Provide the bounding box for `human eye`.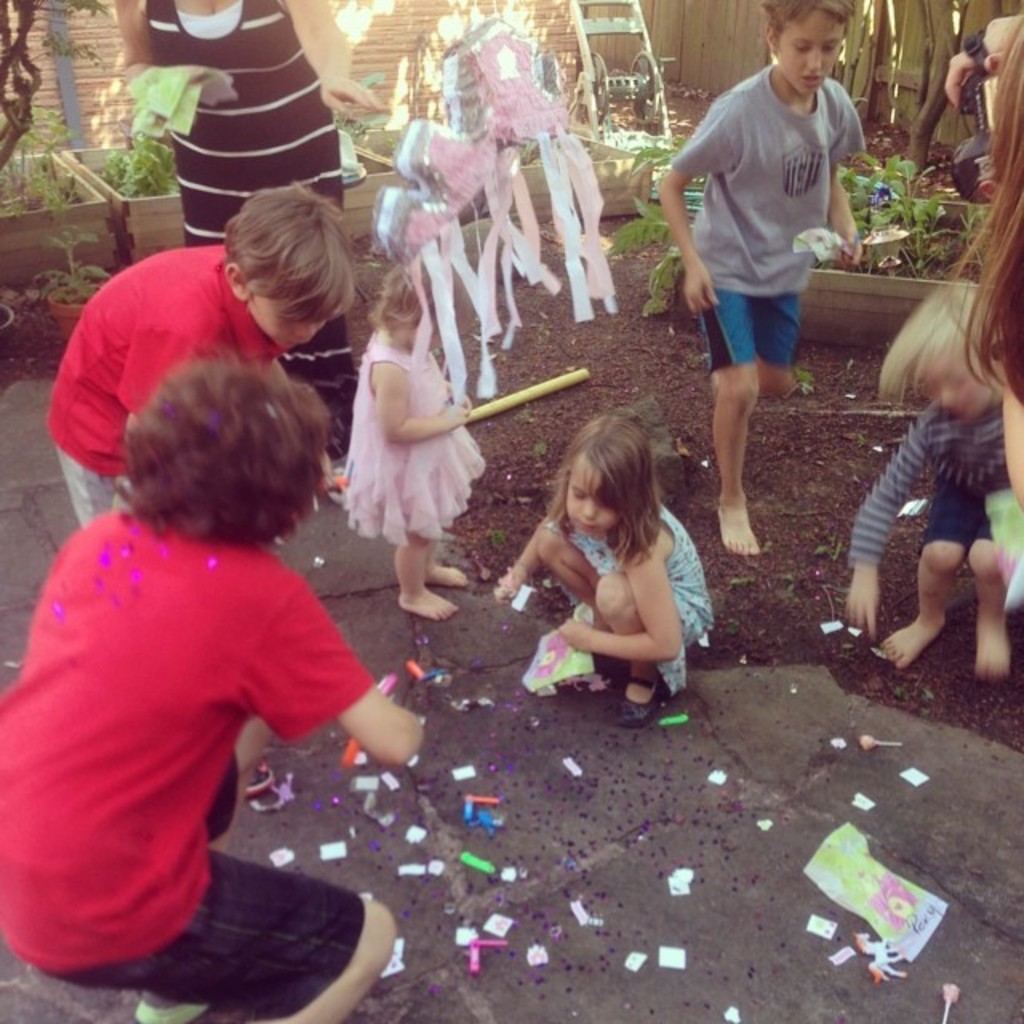
<box>573,488,589,502</box>.
